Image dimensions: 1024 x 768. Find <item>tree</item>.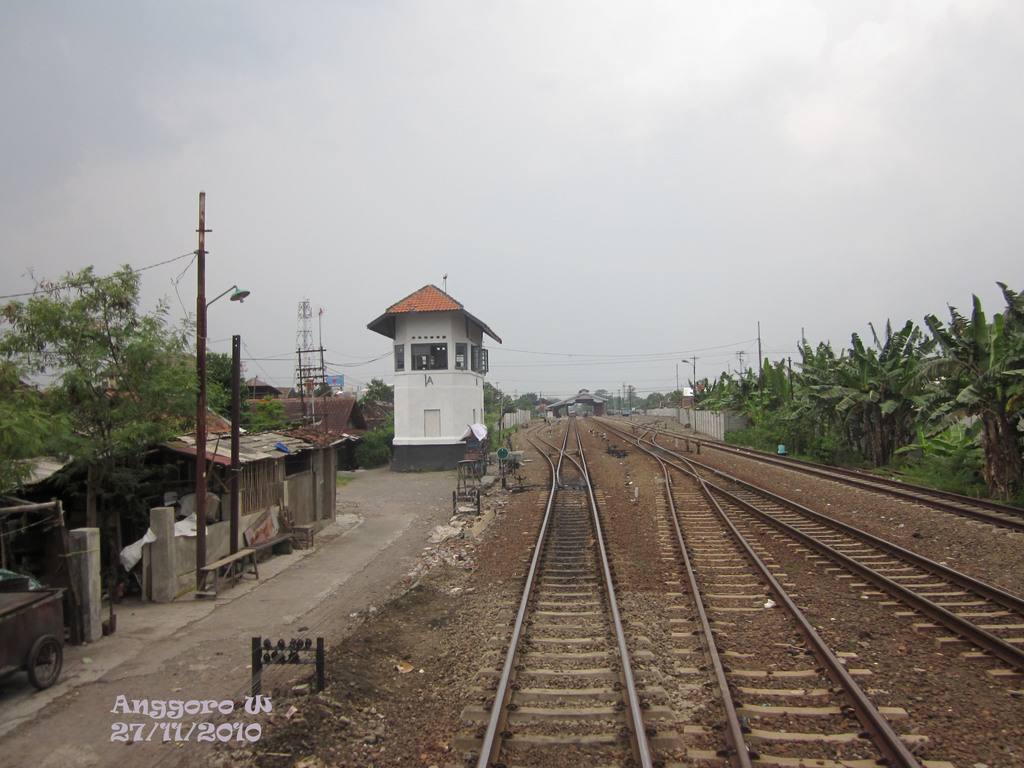
bbox(314, 378, 332, 401).
